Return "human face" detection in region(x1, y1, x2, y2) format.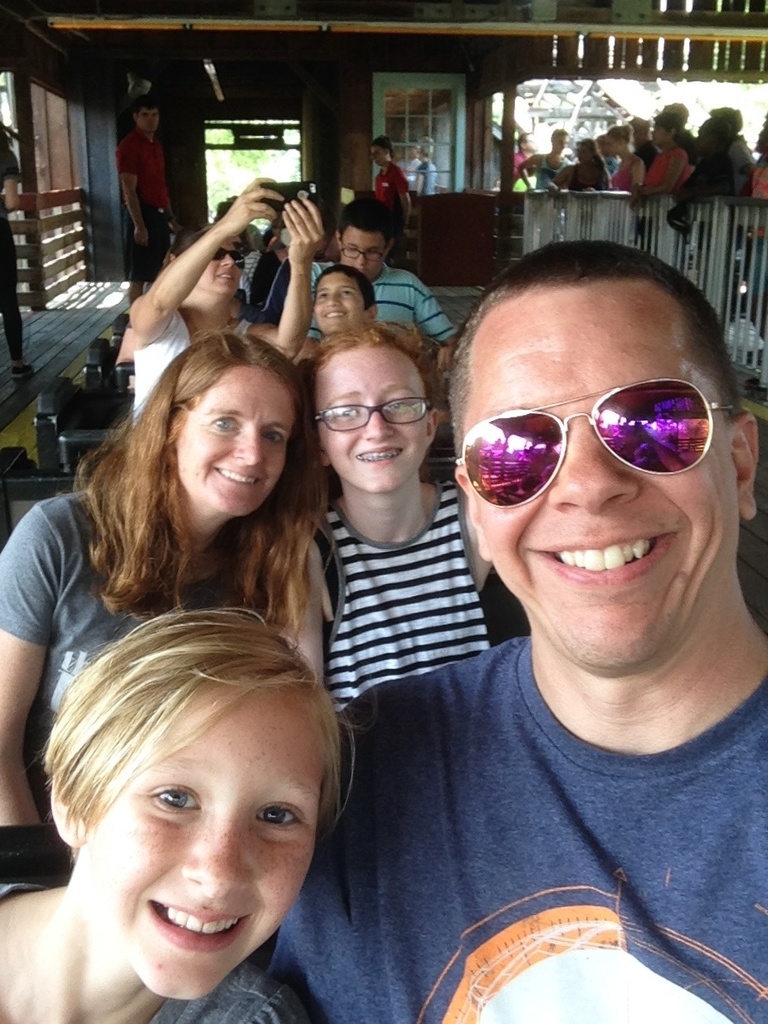
region(81, 681, 328, 1012).
